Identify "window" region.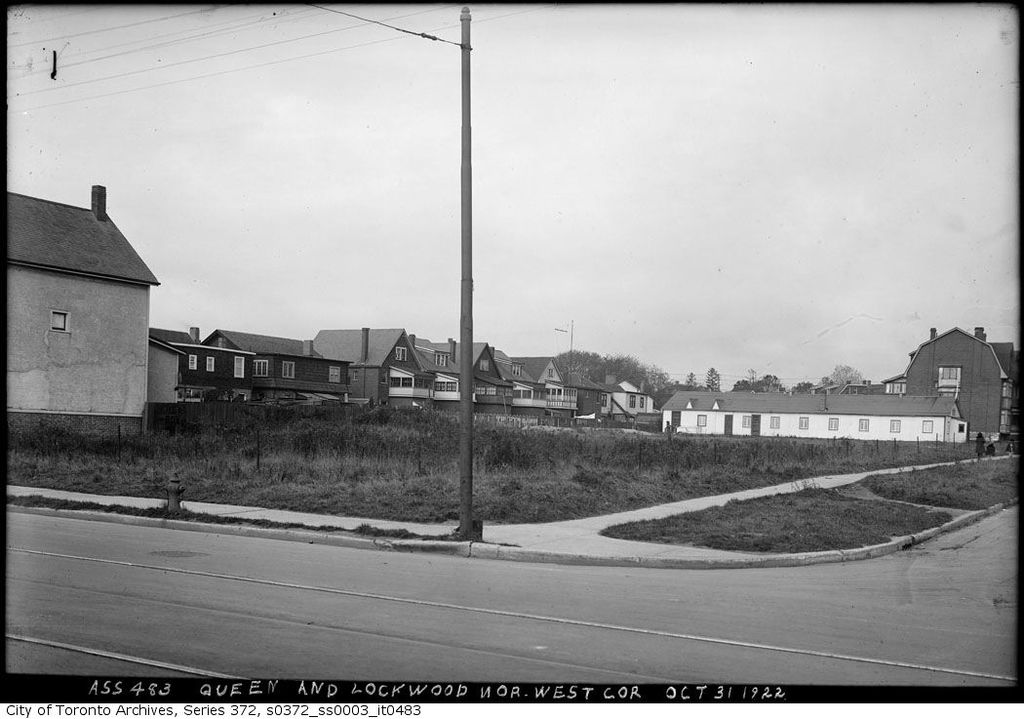
Region: <region>186, 355, 194, 373</region>.
